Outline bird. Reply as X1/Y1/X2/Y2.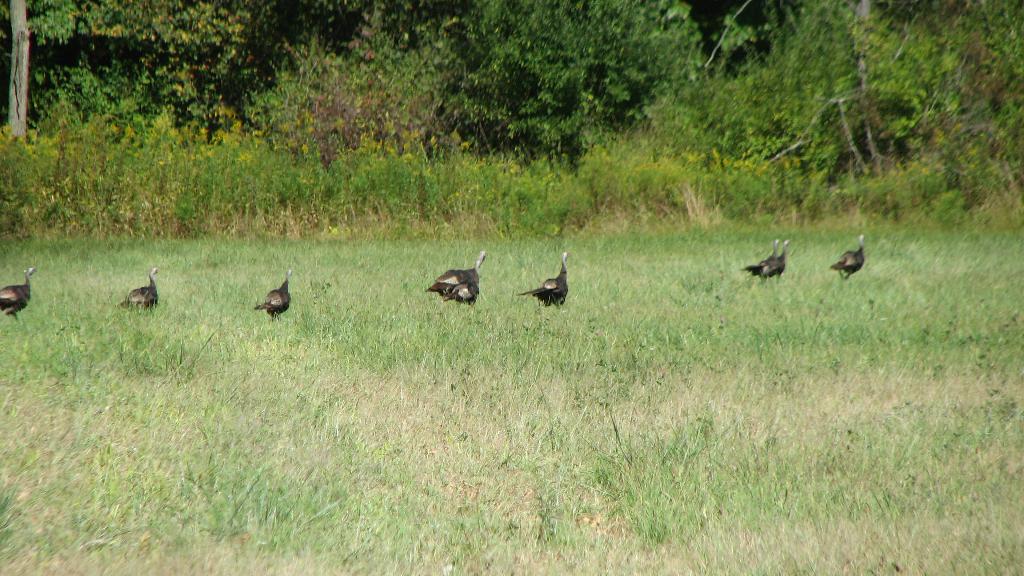
756/239/792/282.
